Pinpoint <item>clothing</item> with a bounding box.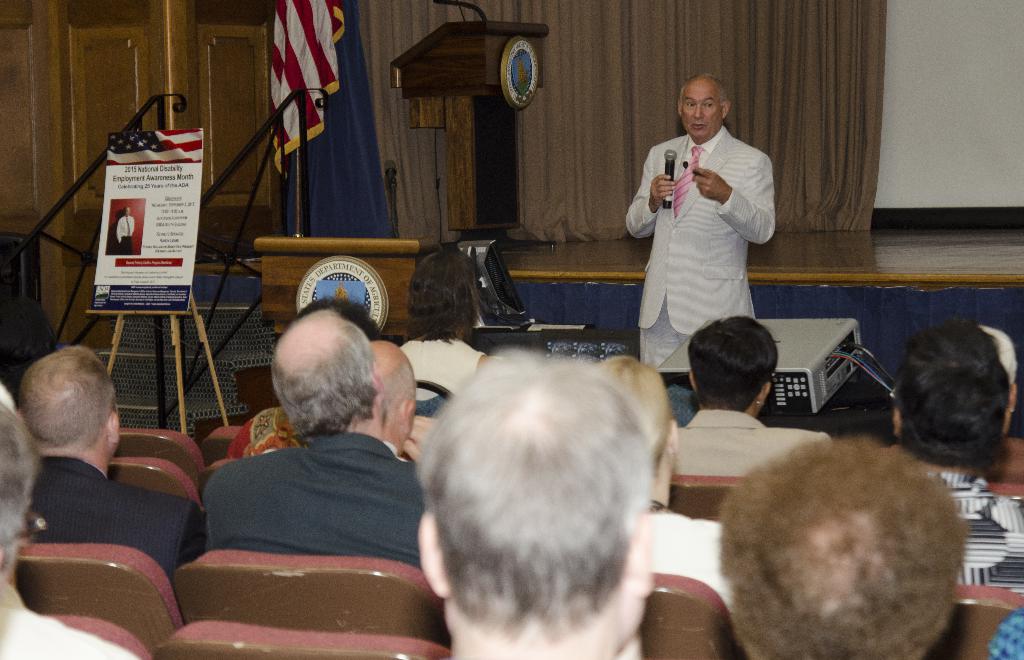
925:467:1023:593.
